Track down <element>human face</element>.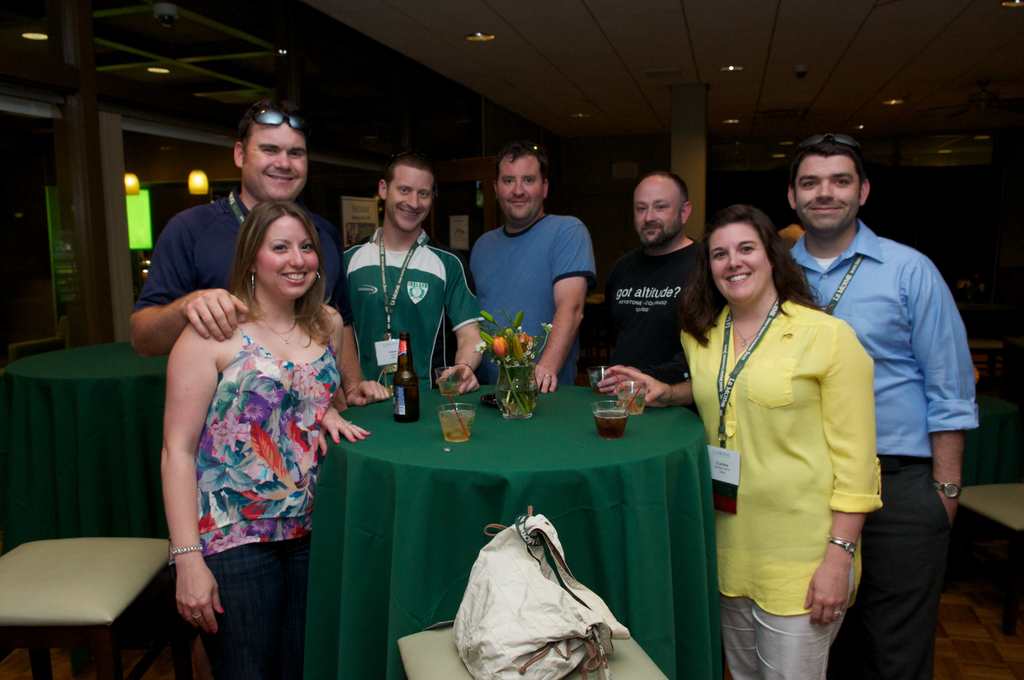
Tracked to [637, 175, 684, 255].
